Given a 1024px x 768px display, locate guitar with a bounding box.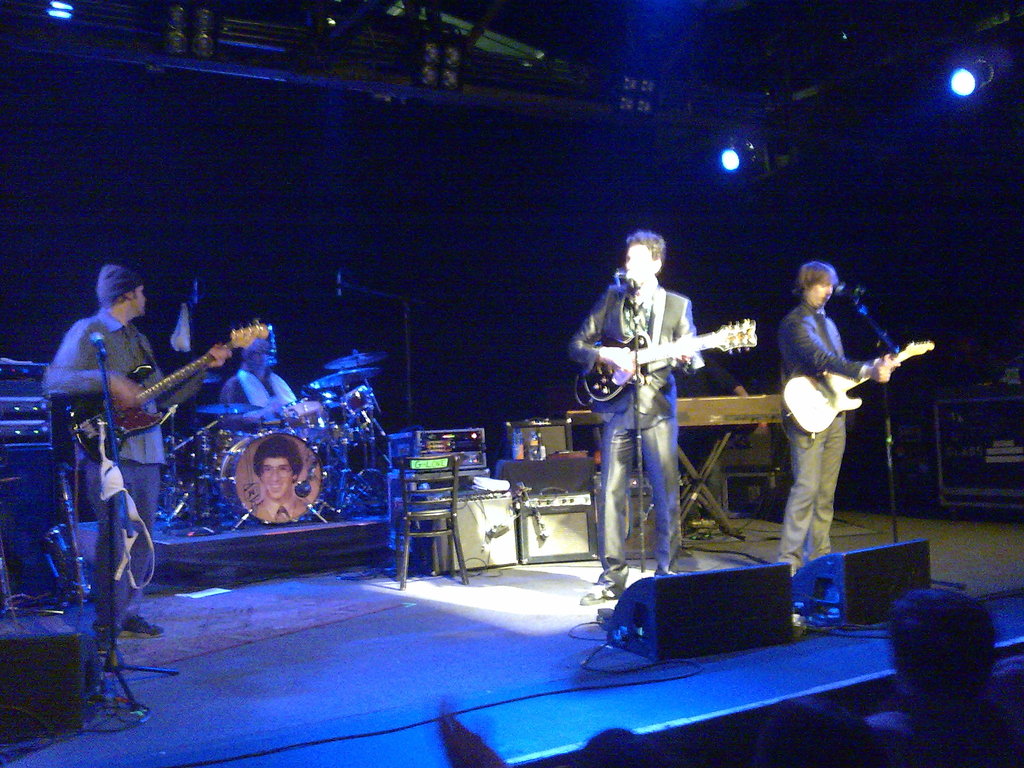
Located: 781,337,939,438.
